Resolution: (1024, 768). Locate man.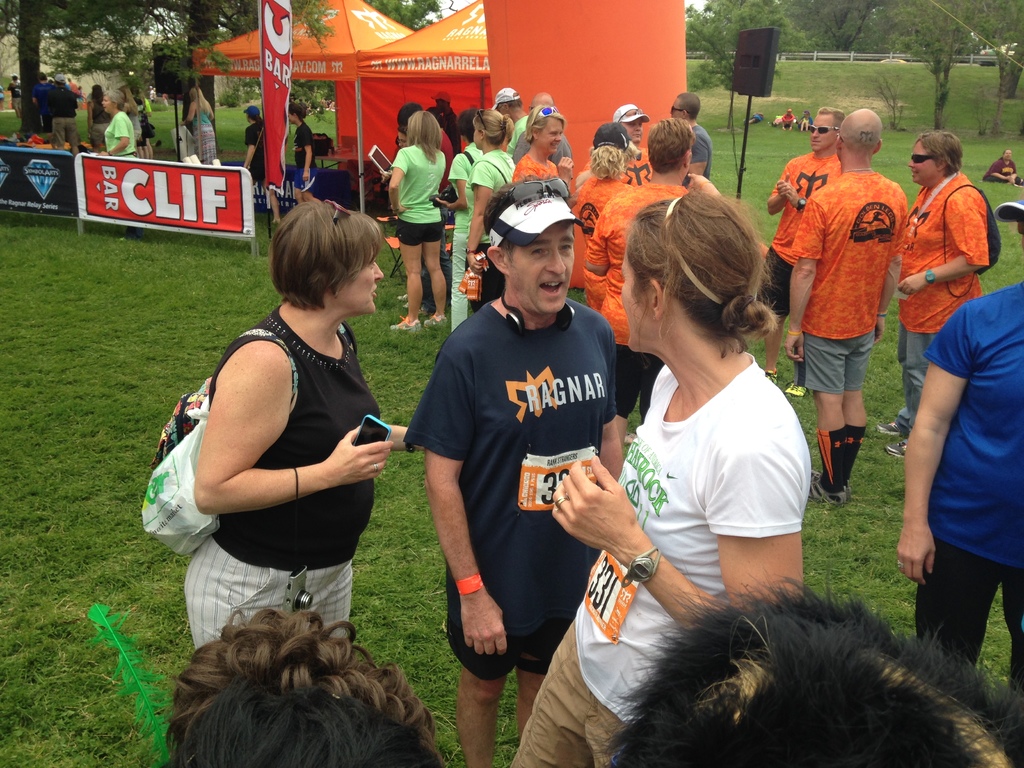
<region>585, 118, 718, 444</region>.
